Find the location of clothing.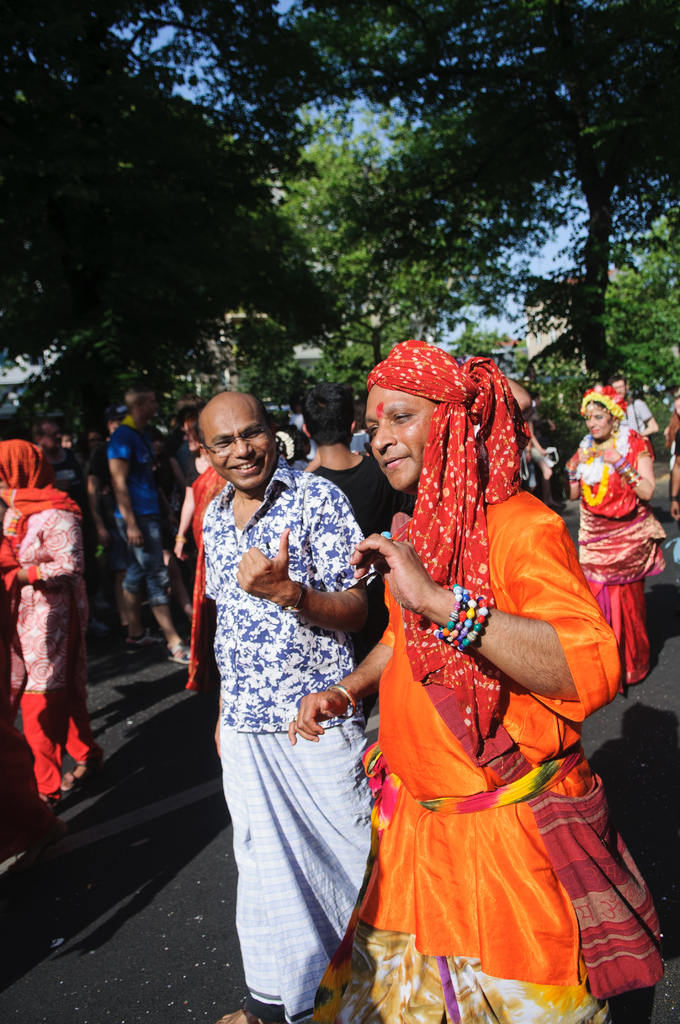
Location: [573,414,651,684].
